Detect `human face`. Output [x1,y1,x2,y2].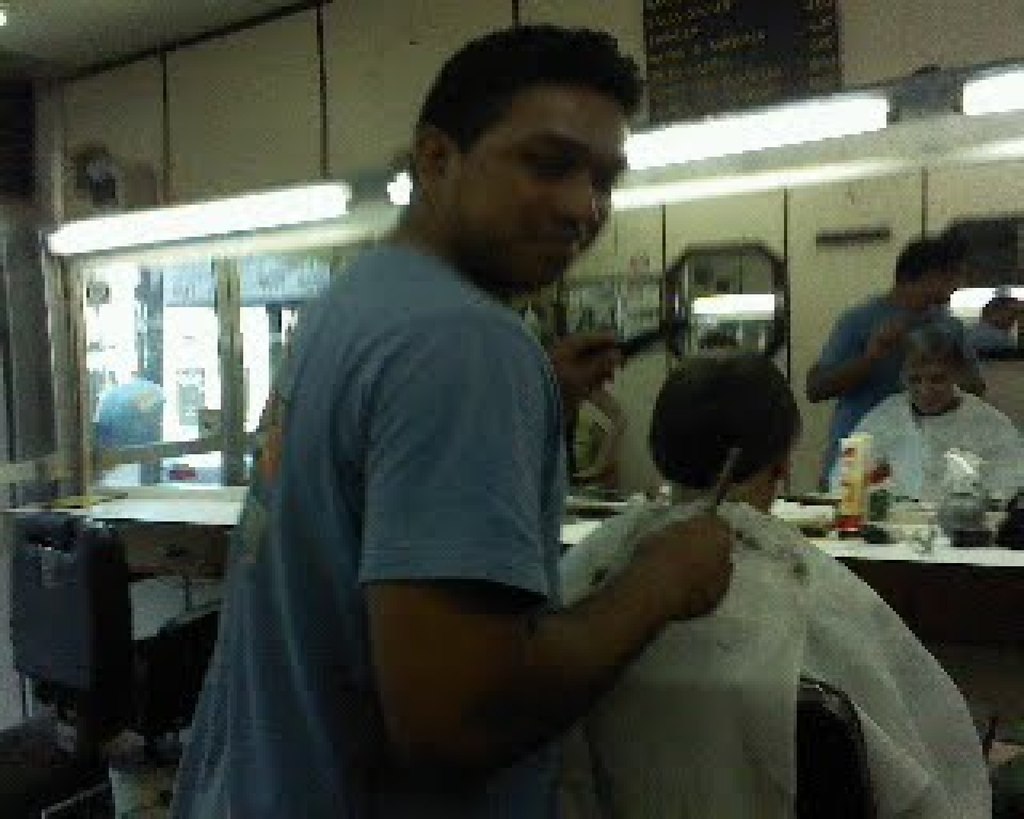
[437,84,627,292].
